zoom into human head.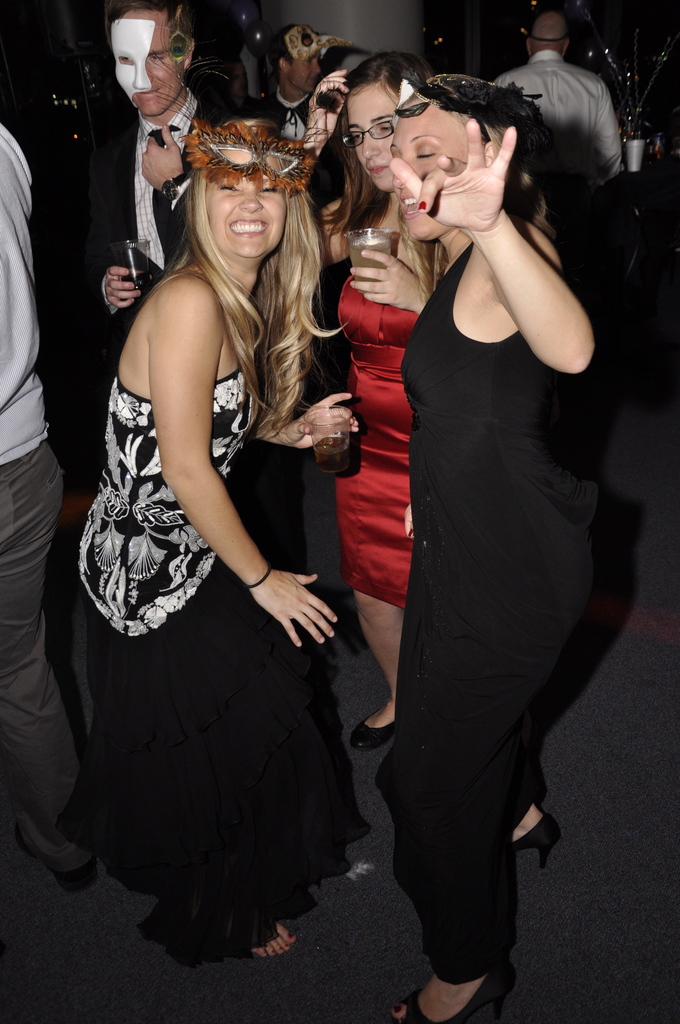
Zoom target: [387, 70, 540, 240].
